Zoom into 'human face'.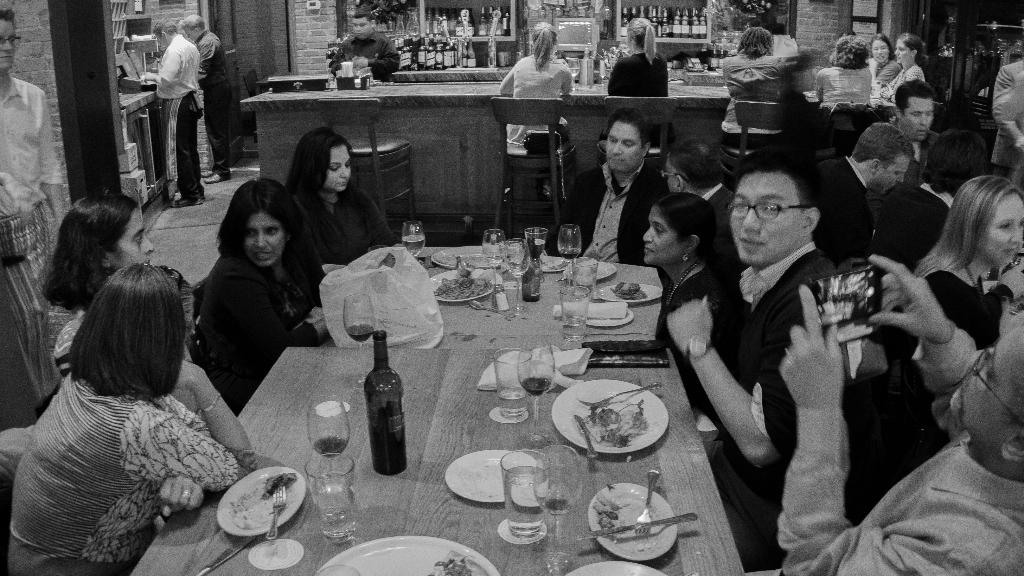
Zoom target: bbox(108, 204, 154, 271).
